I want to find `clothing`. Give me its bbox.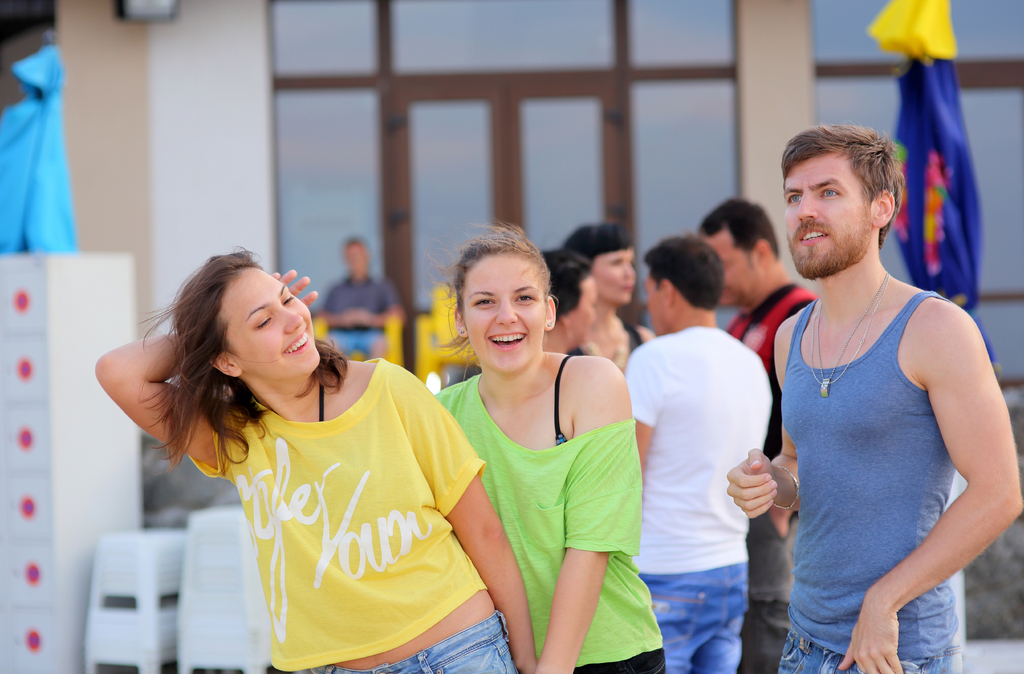
<region>575, 324, 642, 369</region>.
